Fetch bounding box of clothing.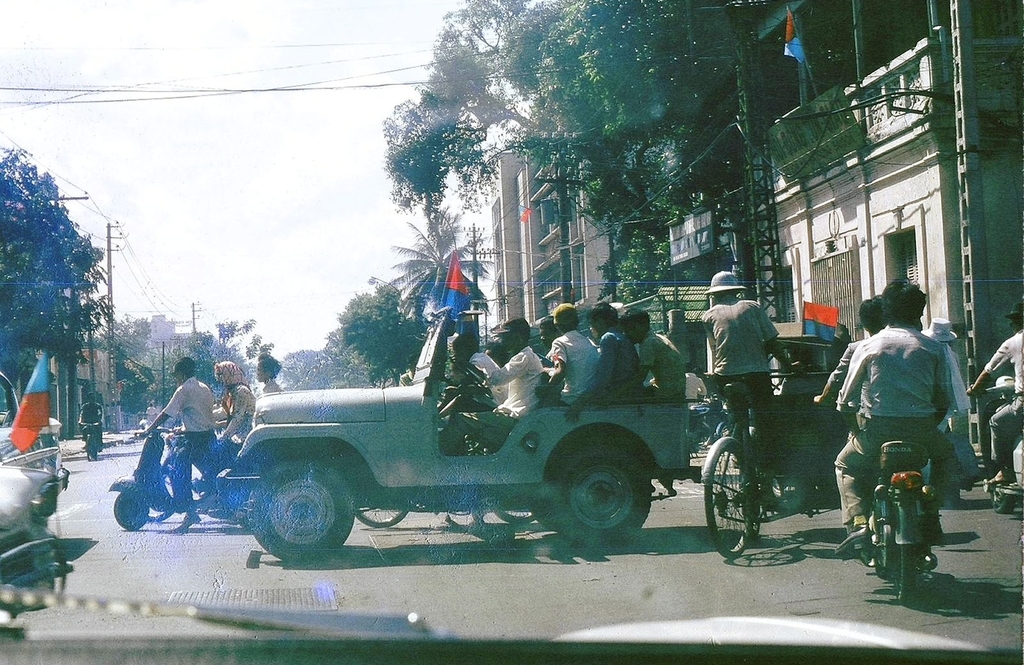
Bbox: [206, 380, 259, 473].
